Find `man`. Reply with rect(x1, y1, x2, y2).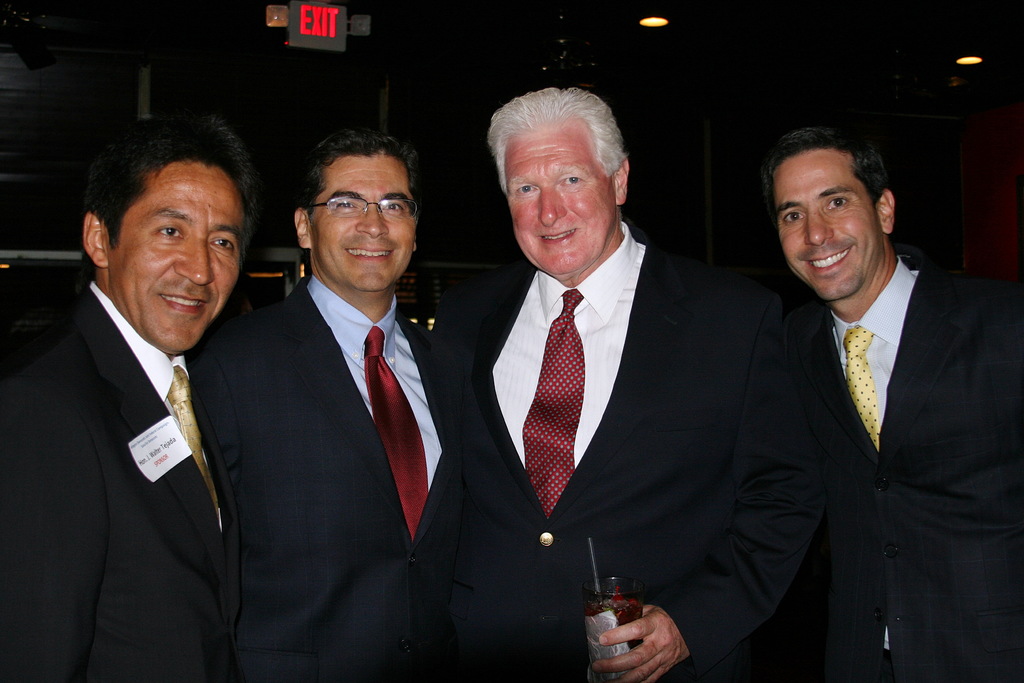
rect(16, 110, 305, 675).
